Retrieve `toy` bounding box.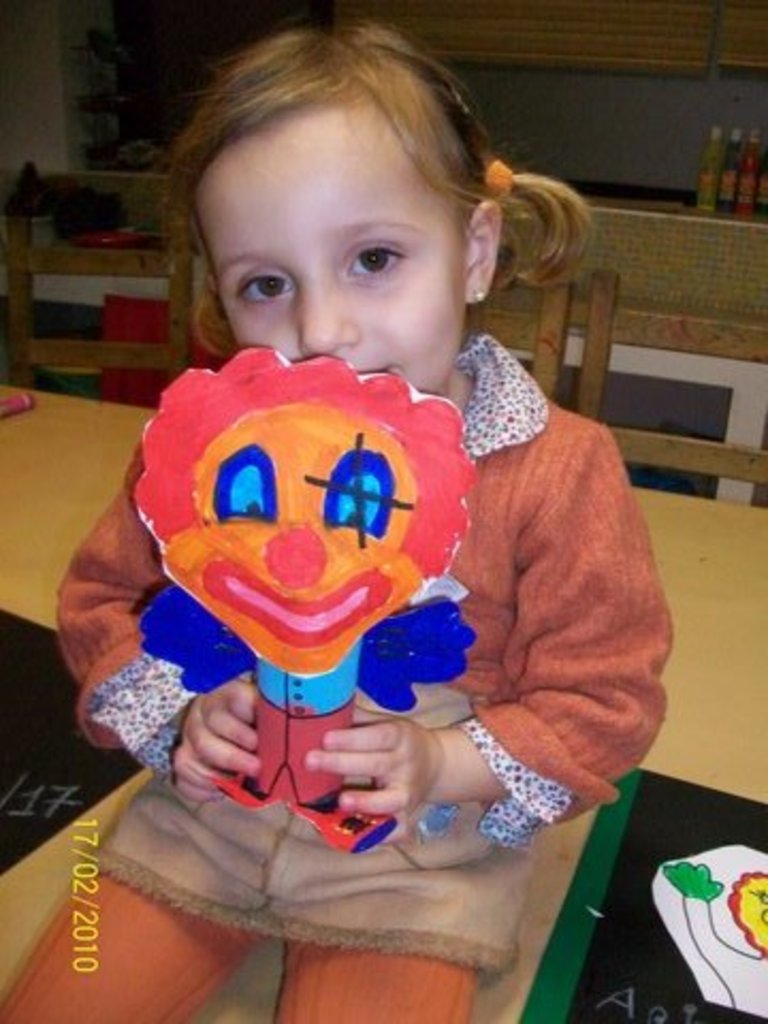
Bounding box: {"x1": 0, "y1": 393, "x2": 34, "y2": 418}.
